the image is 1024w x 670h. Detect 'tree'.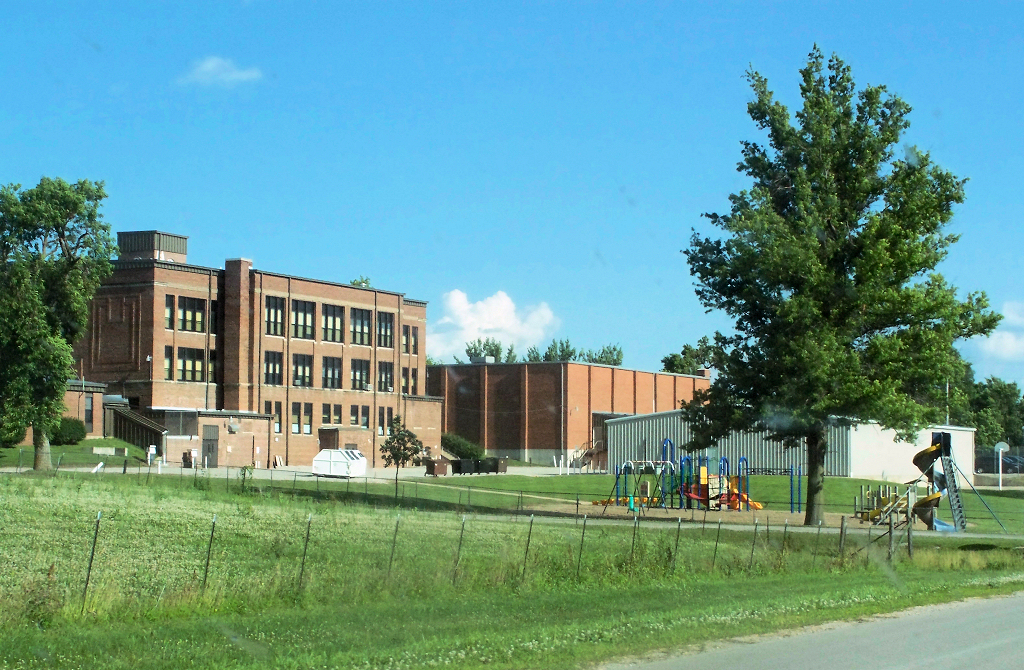
Detection: (left=432, top=318, right=623, bottom=386).
